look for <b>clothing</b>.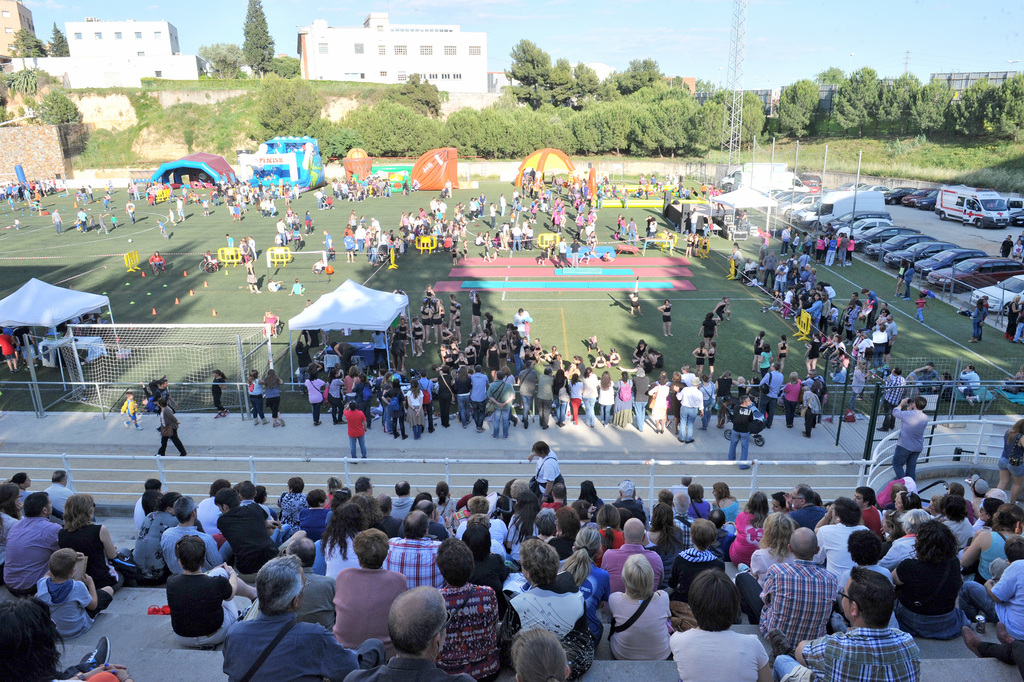
Found: <box>711,495,740,519</box>.
